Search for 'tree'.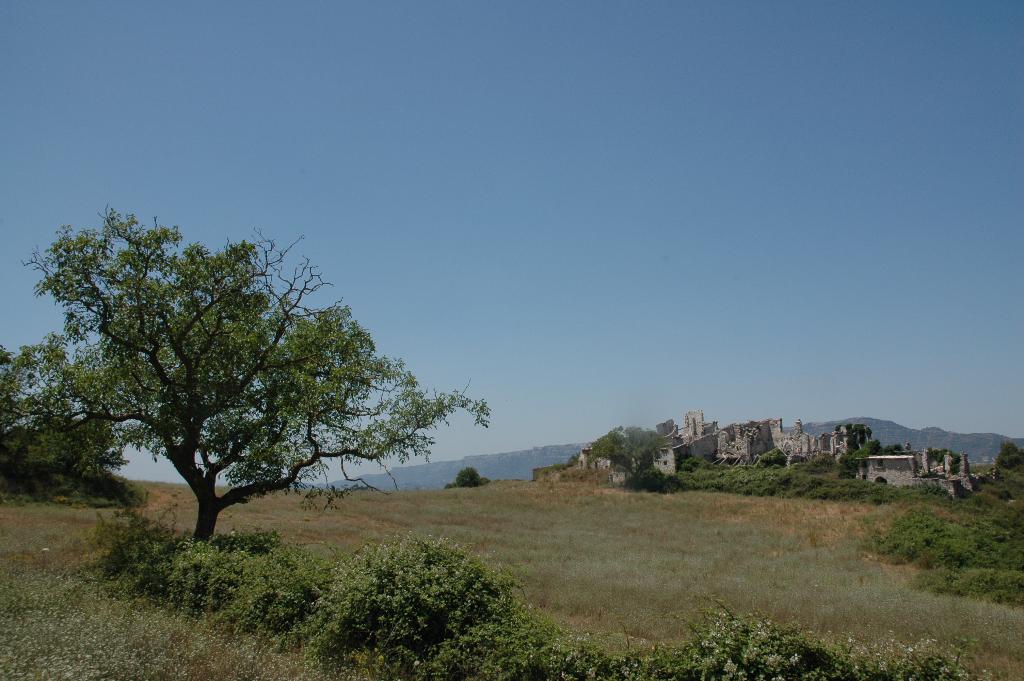
Found at {"left": 37, "top": 192, "right": 428, "bottom": 561}.
